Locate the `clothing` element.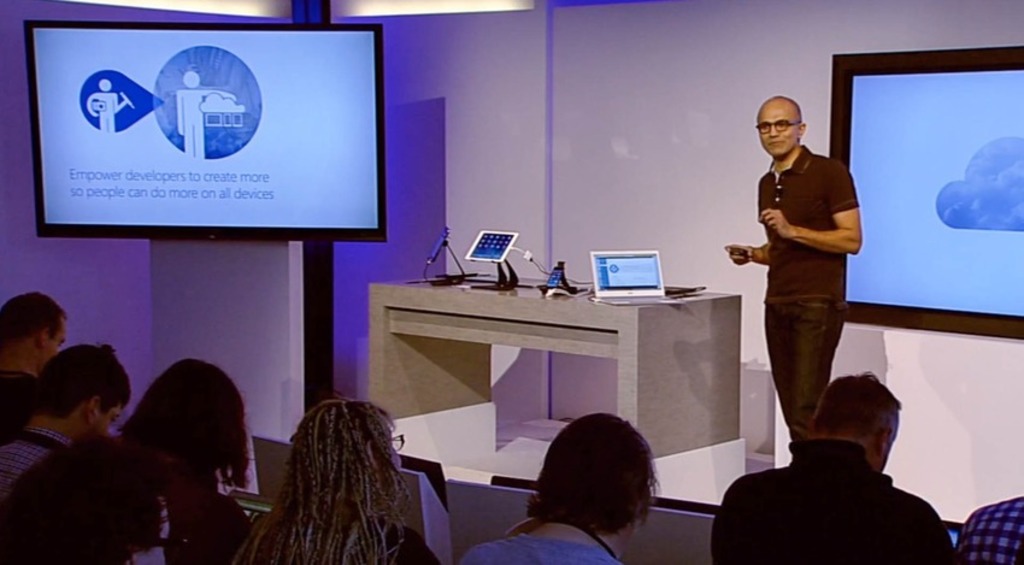
Element bbox: <bbox>461, 514, 632, 564</bbox>.
